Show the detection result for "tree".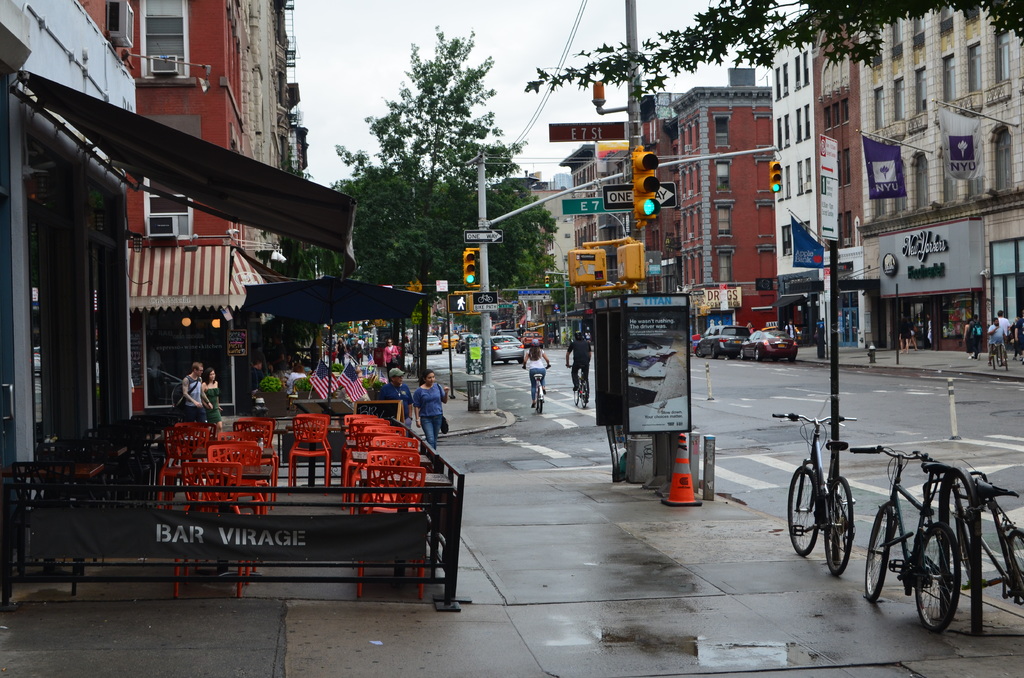
left=331, top=24, right=529, bottom=387.
